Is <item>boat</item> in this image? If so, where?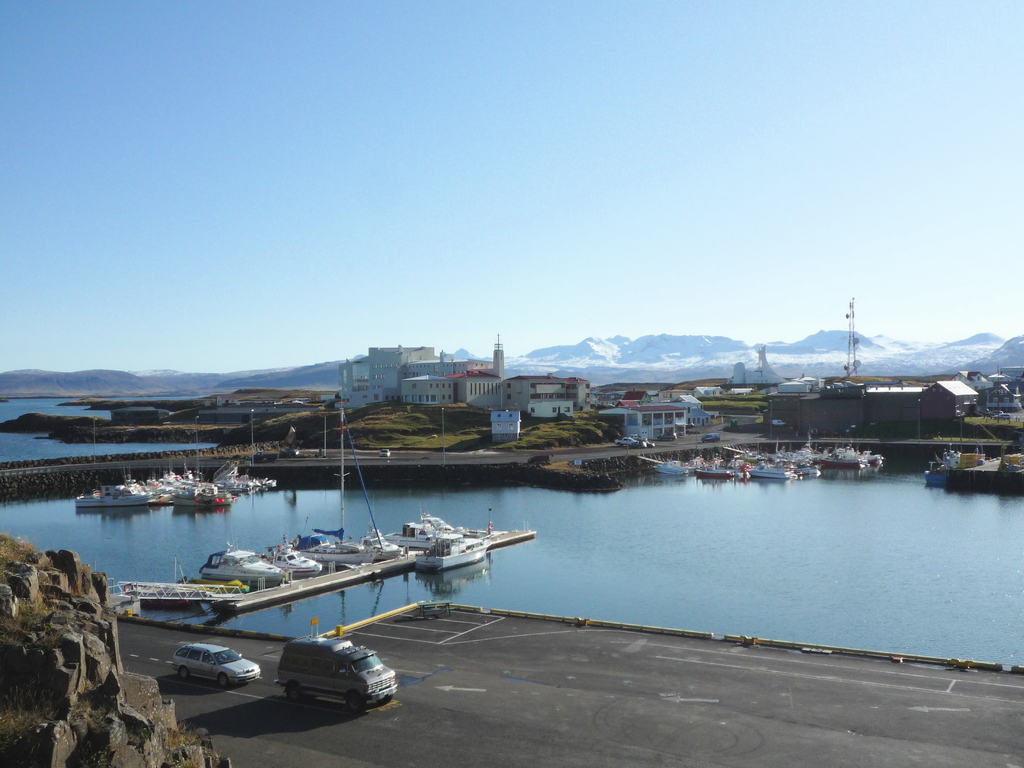
Yes, at locate(260, 536, 326, 577).
